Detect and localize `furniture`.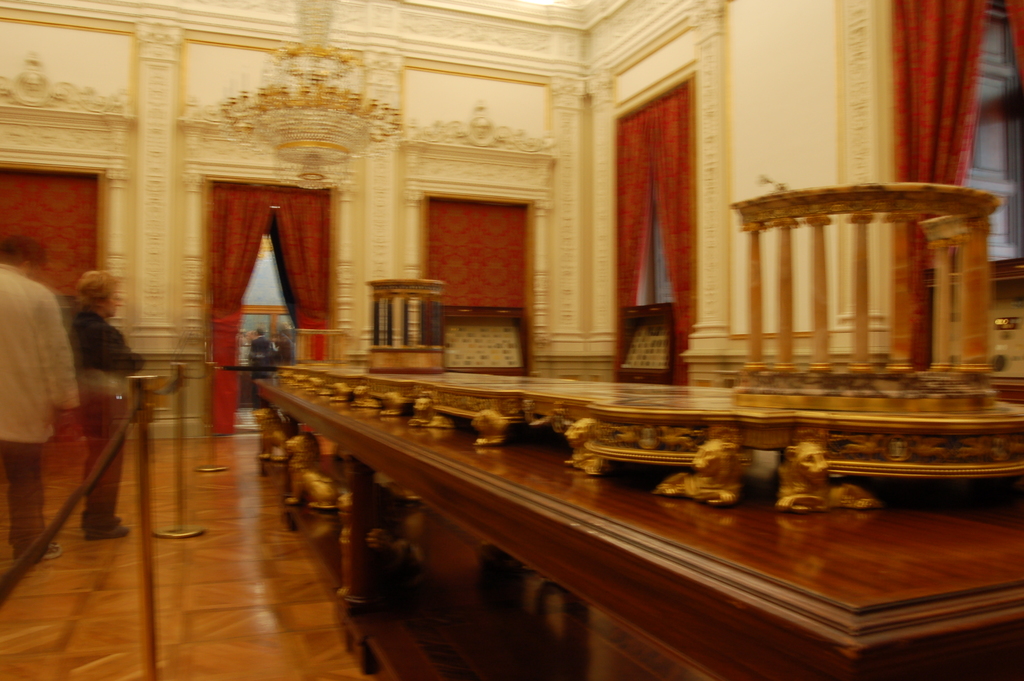
Localized at 249/177/1023/680.
